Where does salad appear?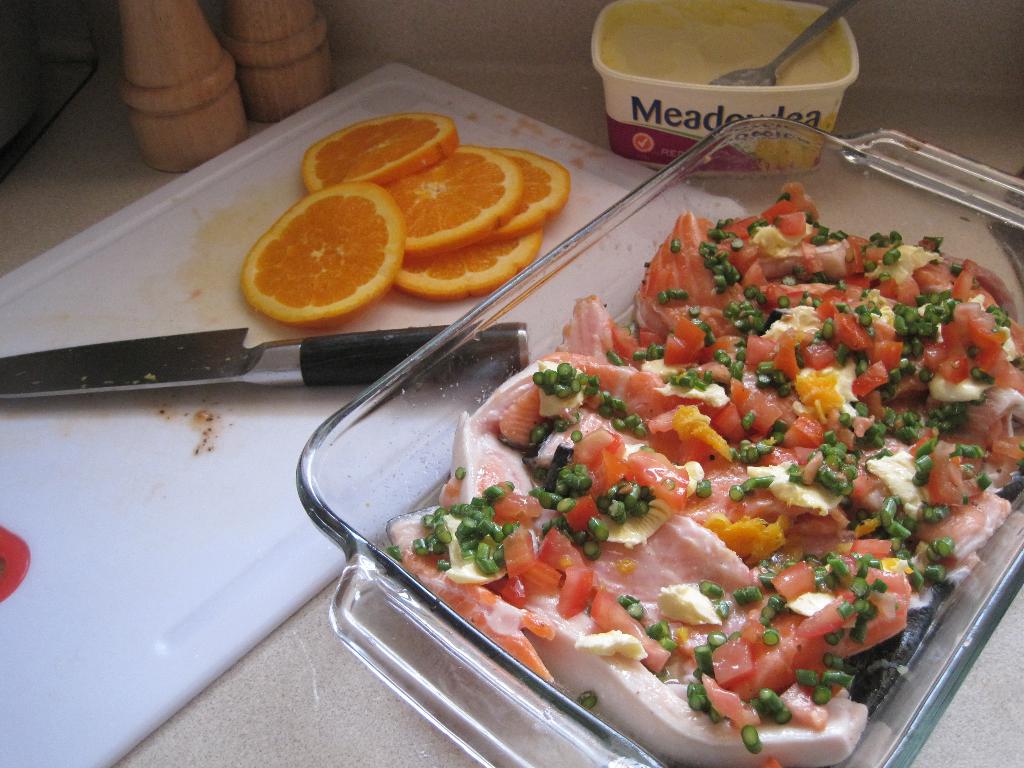
Appears at 387:173:1023:767.
